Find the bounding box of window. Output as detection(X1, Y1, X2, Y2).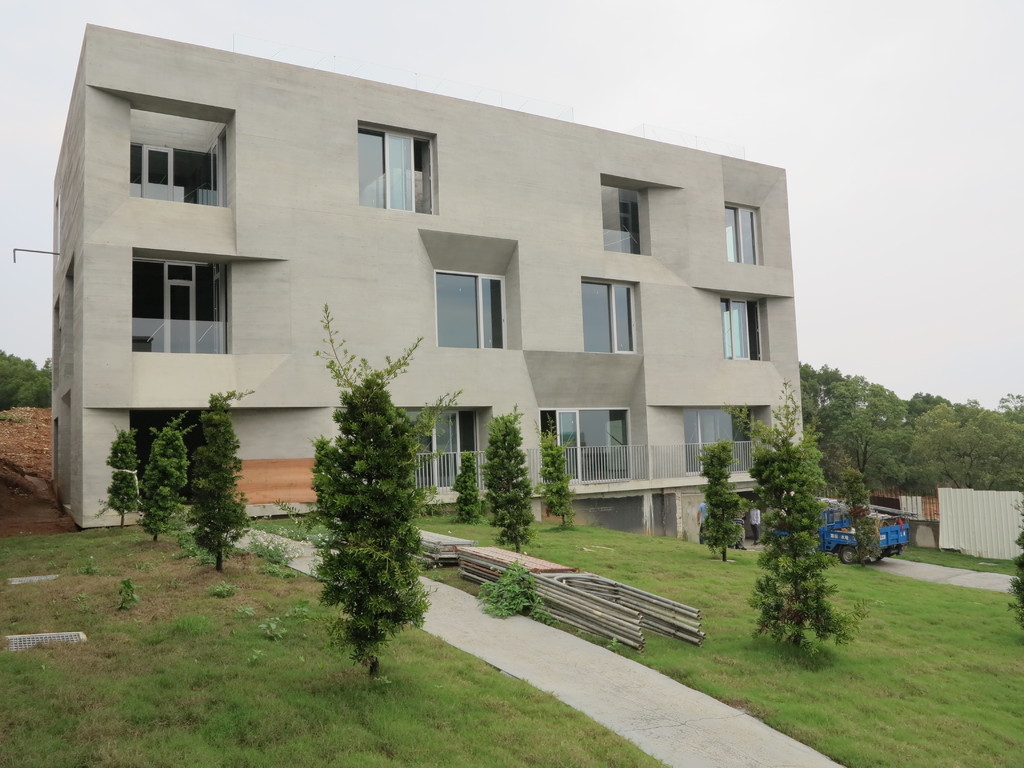
detection(128, 252, 230, 355).
